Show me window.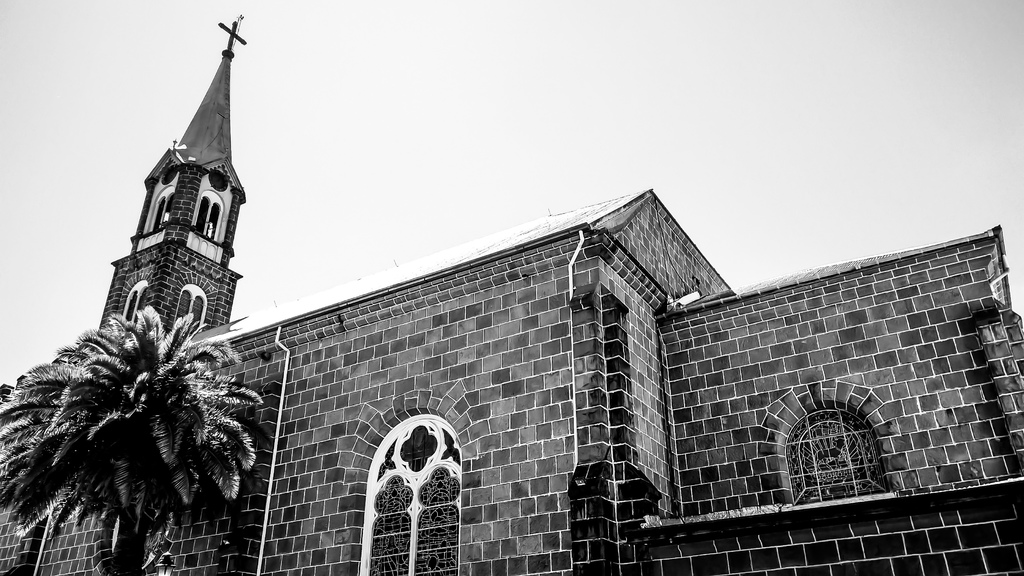
window is here: (left=356, top=410, right=459, bottom=575).
